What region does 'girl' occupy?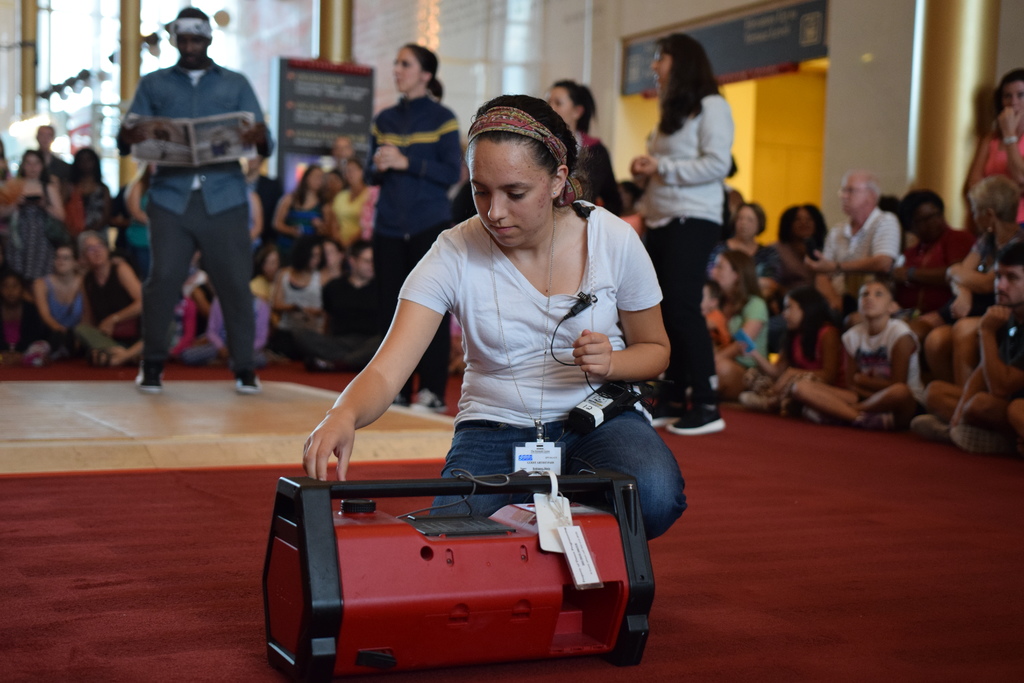
crop(33, 245, 90, 358).
